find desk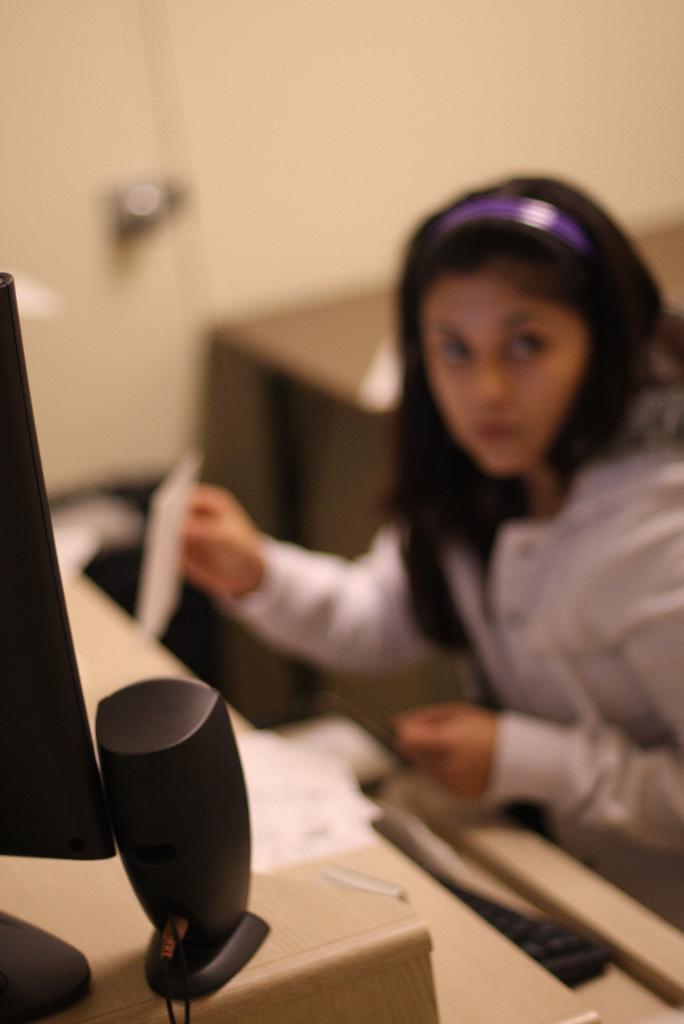
bbox=(5, 595, 601, 1021)
